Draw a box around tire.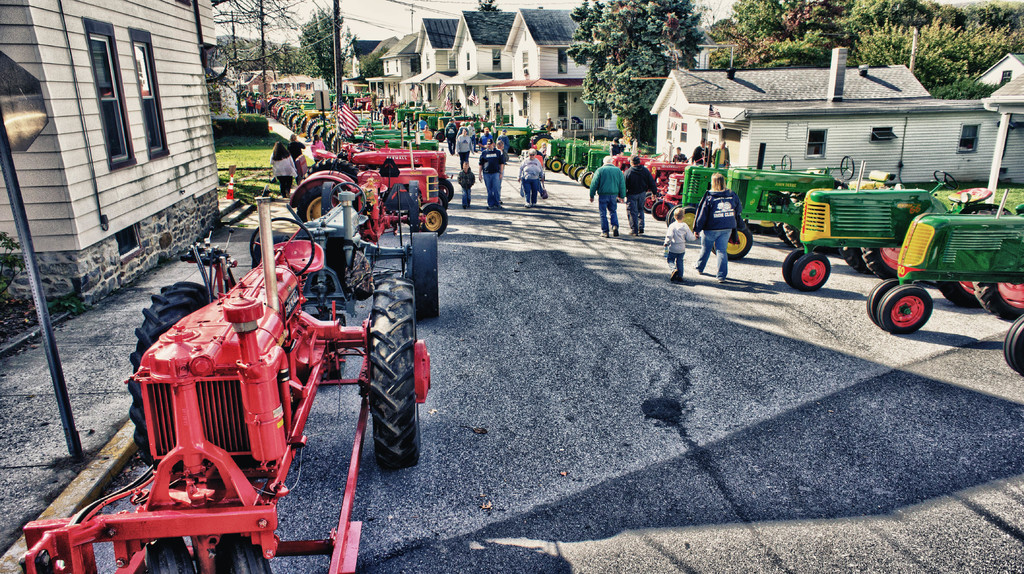
left=1002, top=315, right=1023, bottom=371.
